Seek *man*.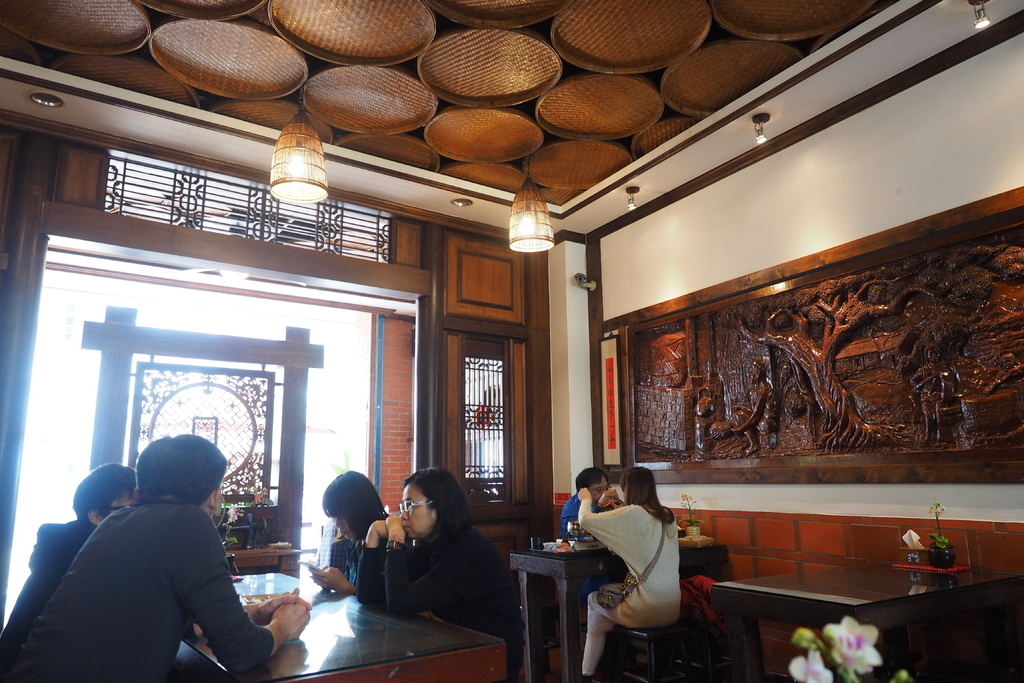
Rect(558, 469, 618, 536).
